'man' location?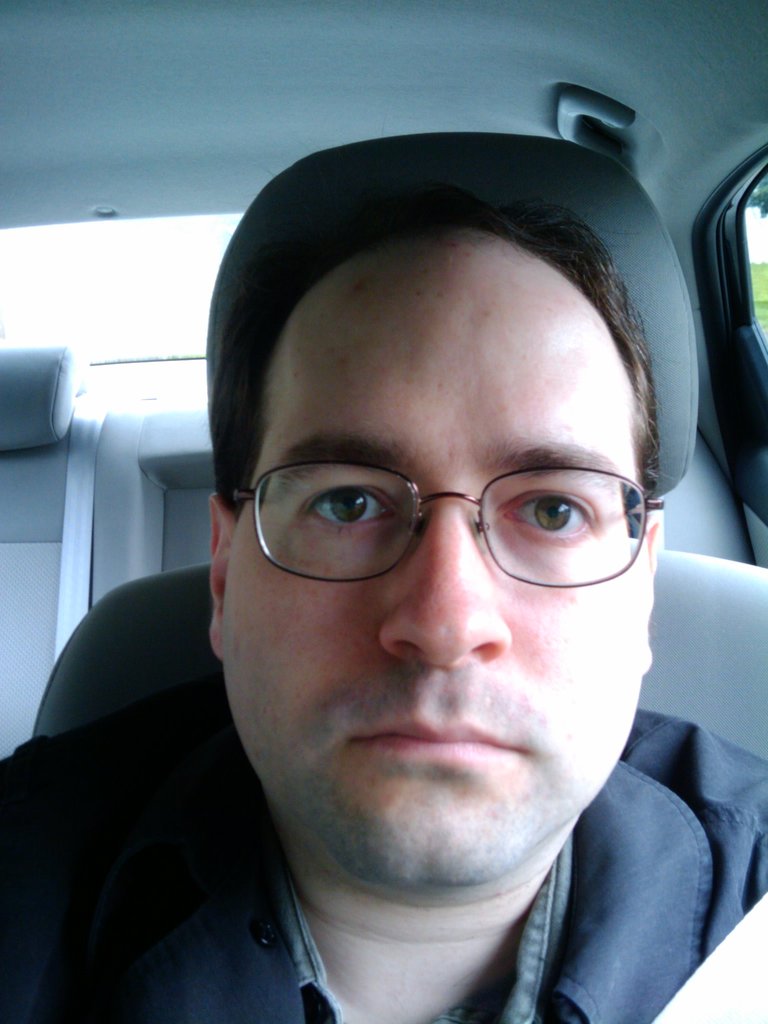
{"x1": 0, "y1": 129, "x2": 767, "y2": 1023}
